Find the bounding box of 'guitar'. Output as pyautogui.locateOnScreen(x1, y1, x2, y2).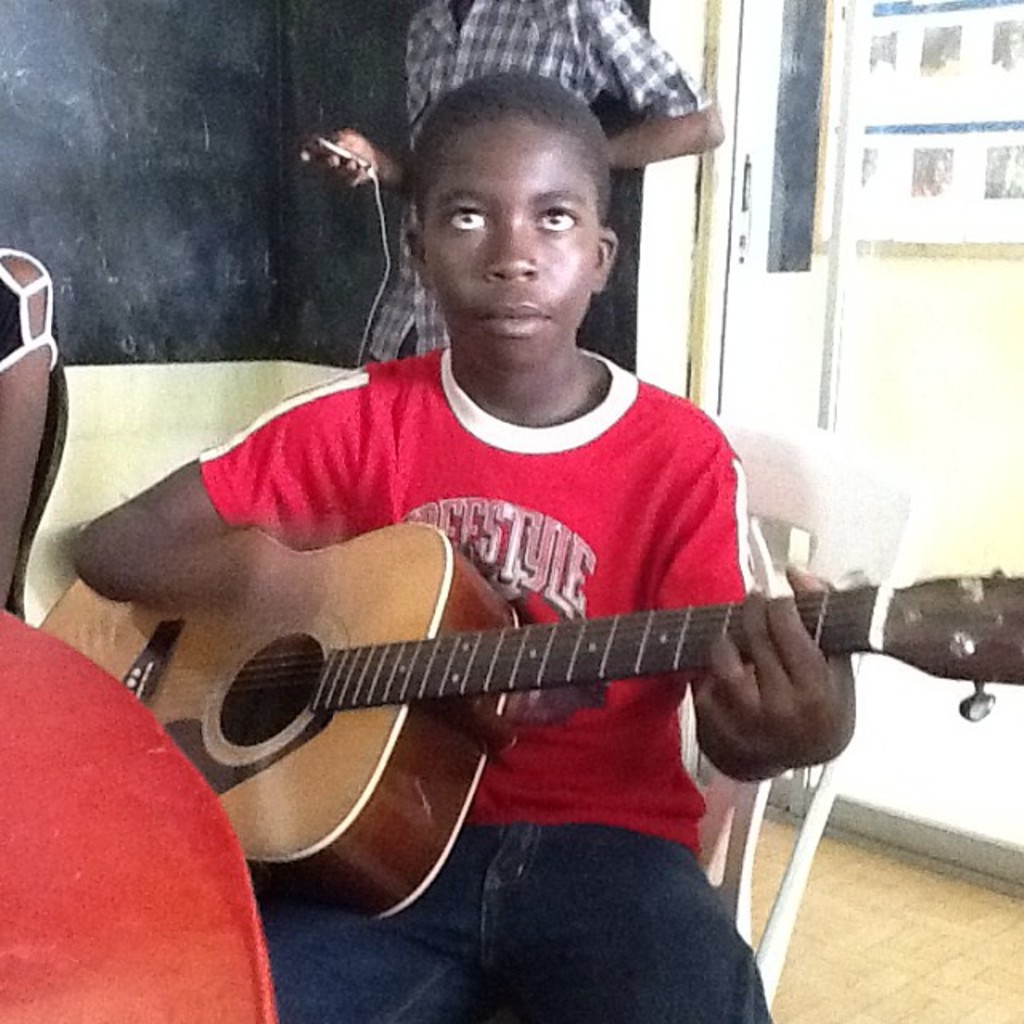
pyautogui.locateOnScreen(32, 514, 1022, 922).
